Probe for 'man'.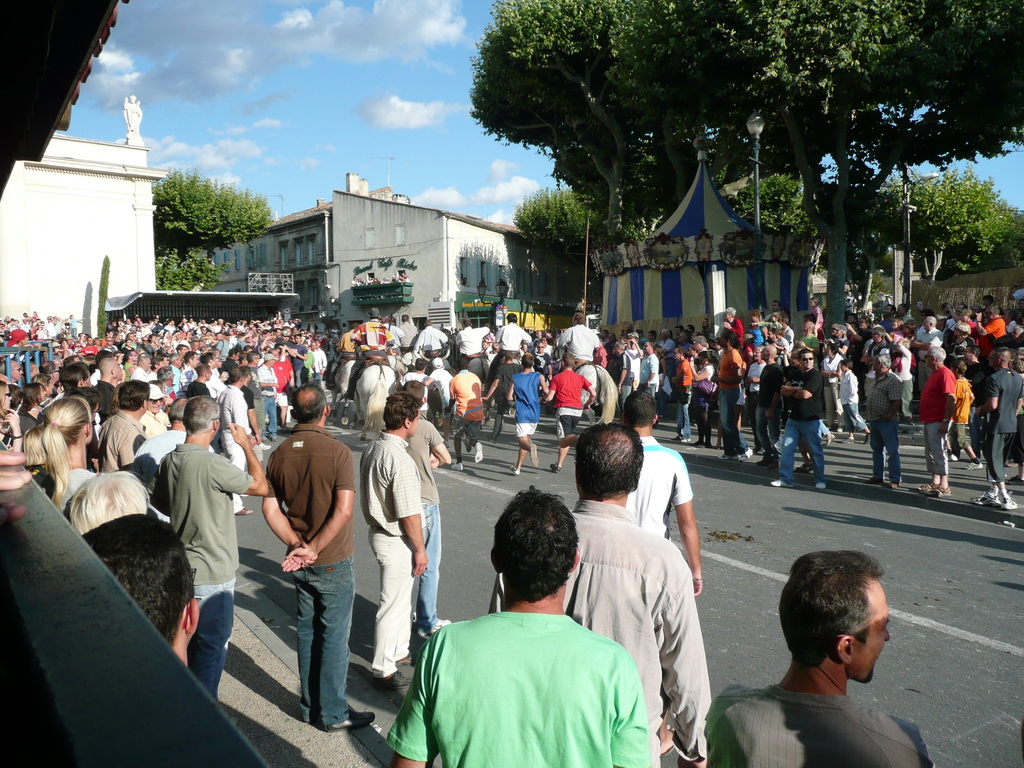
Probe result: detection(491, 314, 531, 384).
